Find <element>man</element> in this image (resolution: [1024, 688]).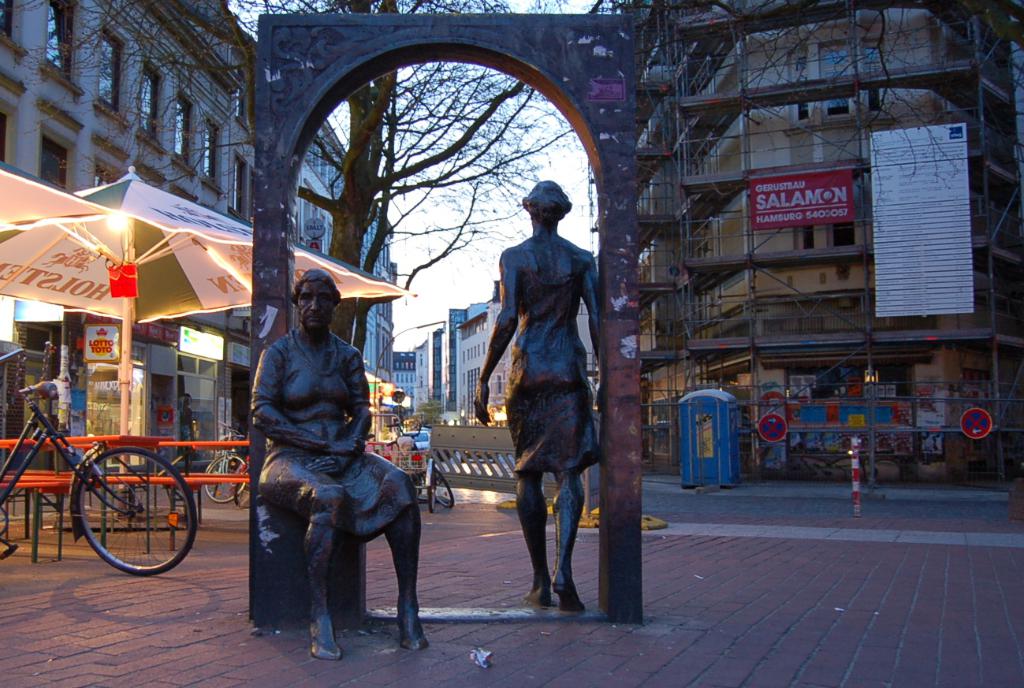
{"x1": 477, "y1": 161, "x2": 600, "y2": 564}.
